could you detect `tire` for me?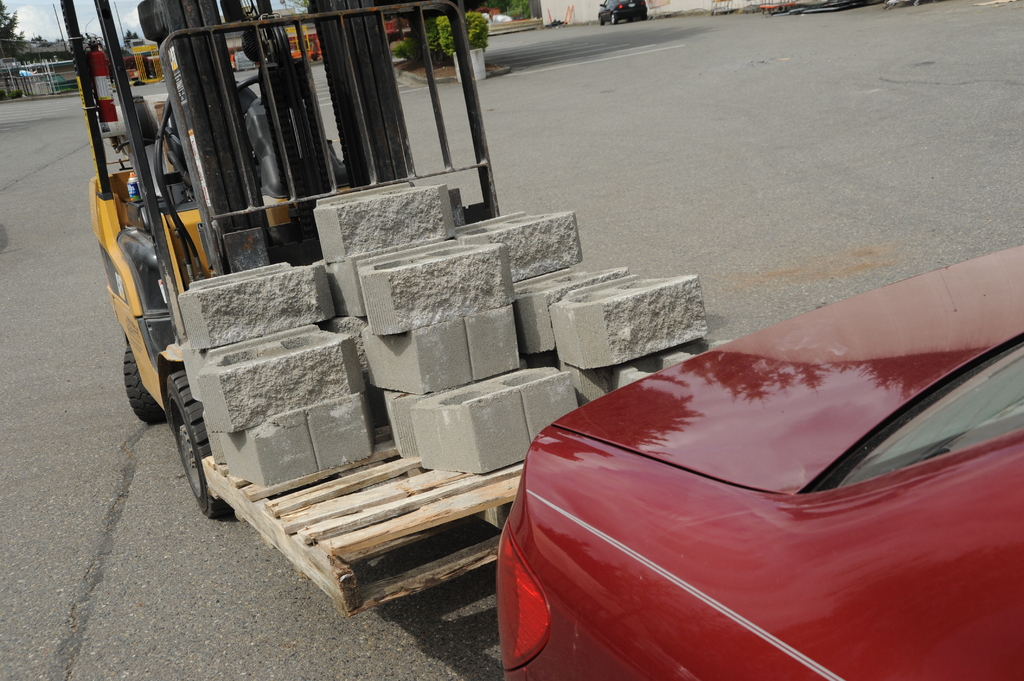
Detection result: 642 15 647 20.
